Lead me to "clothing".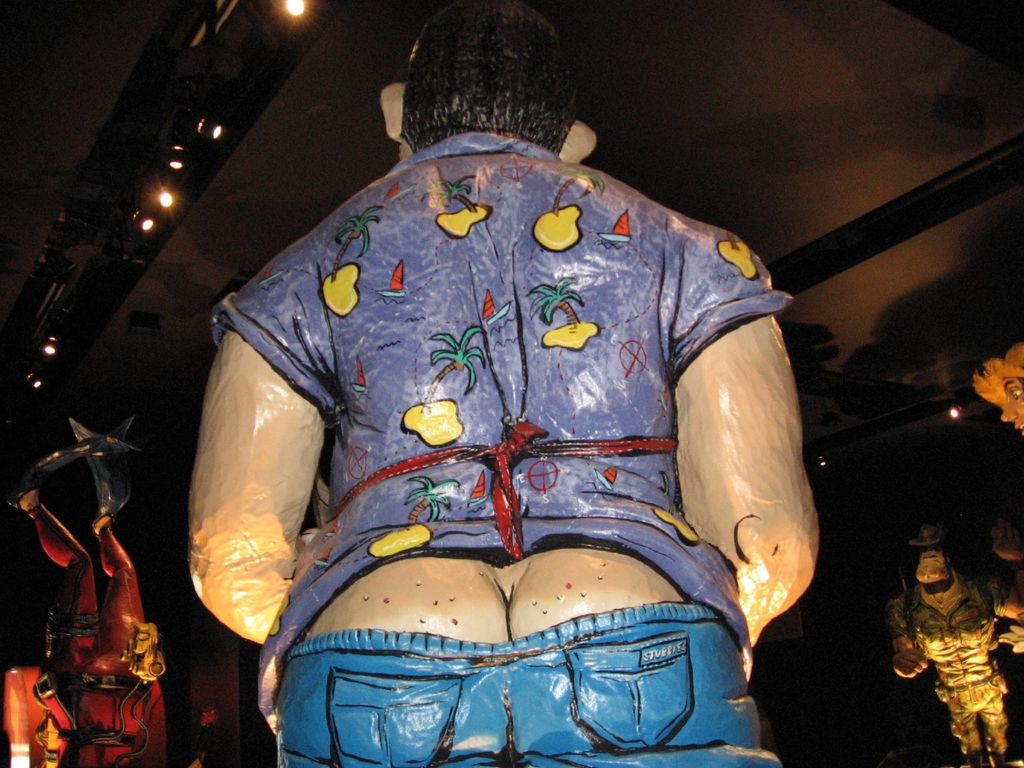
Lead to crop(890, 568, 1011, 766).
